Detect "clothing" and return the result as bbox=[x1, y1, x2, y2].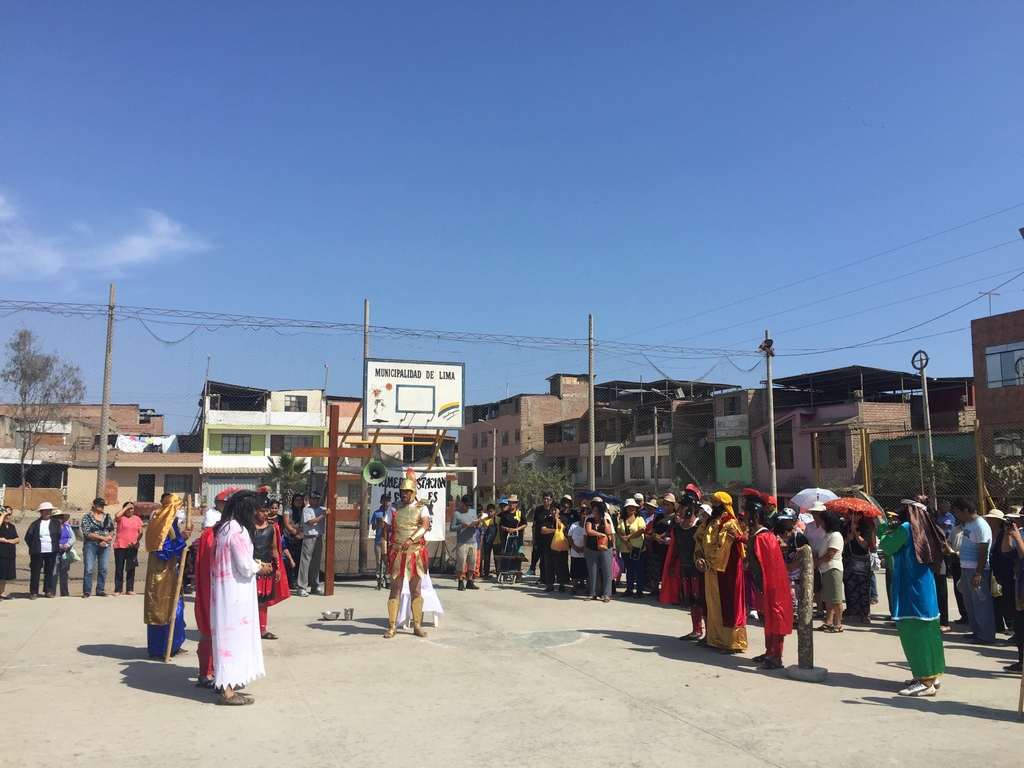
bbox=[477, 515, 505, 577].
